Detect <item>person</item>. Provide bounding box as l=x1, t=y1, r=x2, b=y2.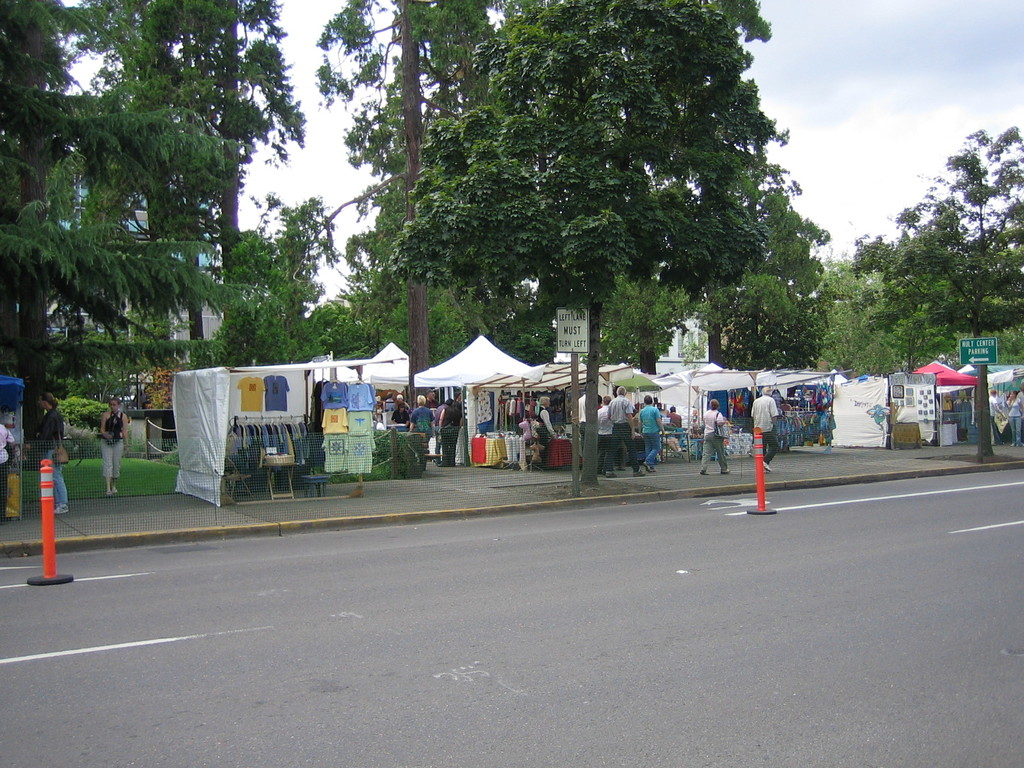
l=435, t=399, r=452, b=465.
